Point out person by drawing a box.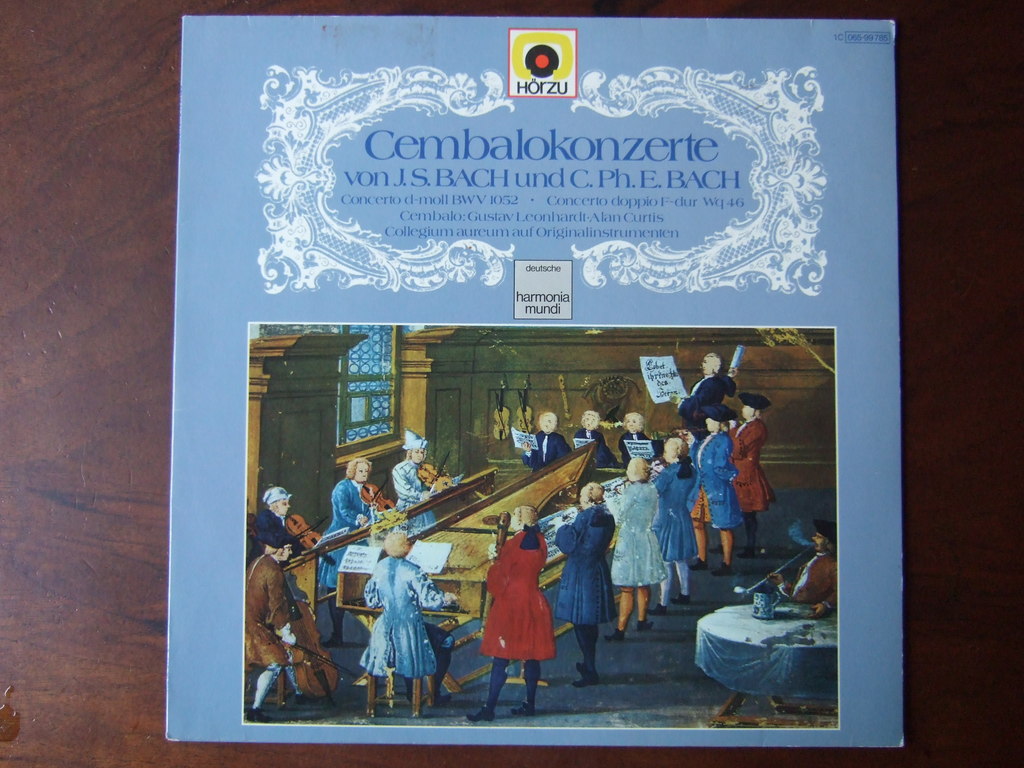
(x1=327, y1=456, x2=380, y2=532).
